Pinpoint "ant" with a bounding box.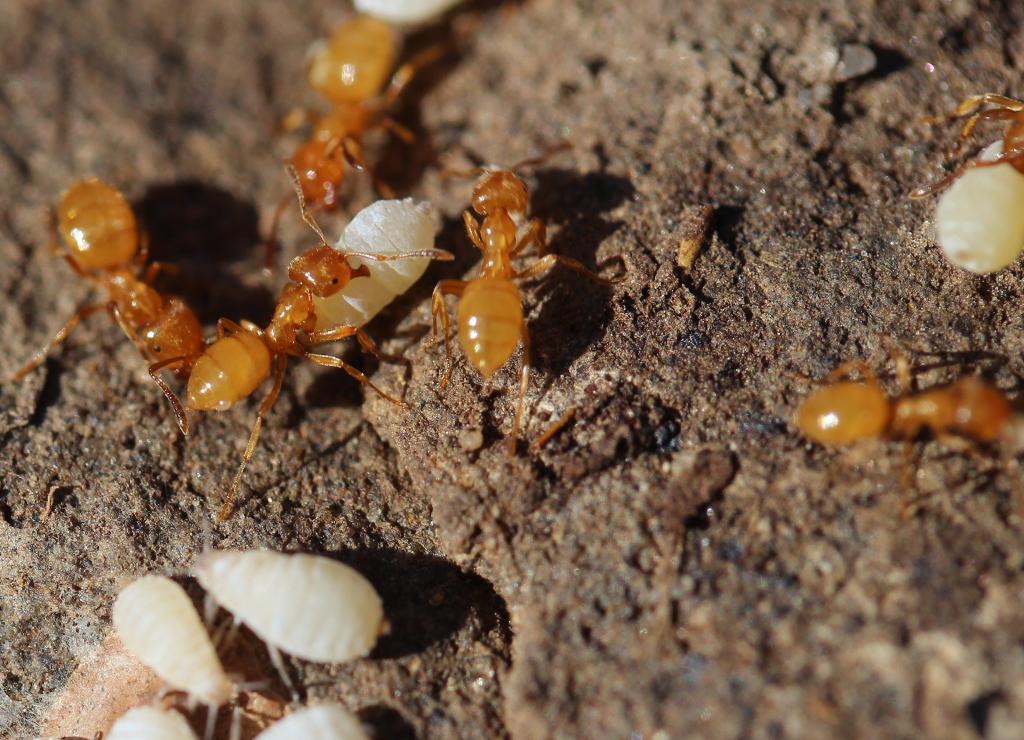
921:82:1023:200.
